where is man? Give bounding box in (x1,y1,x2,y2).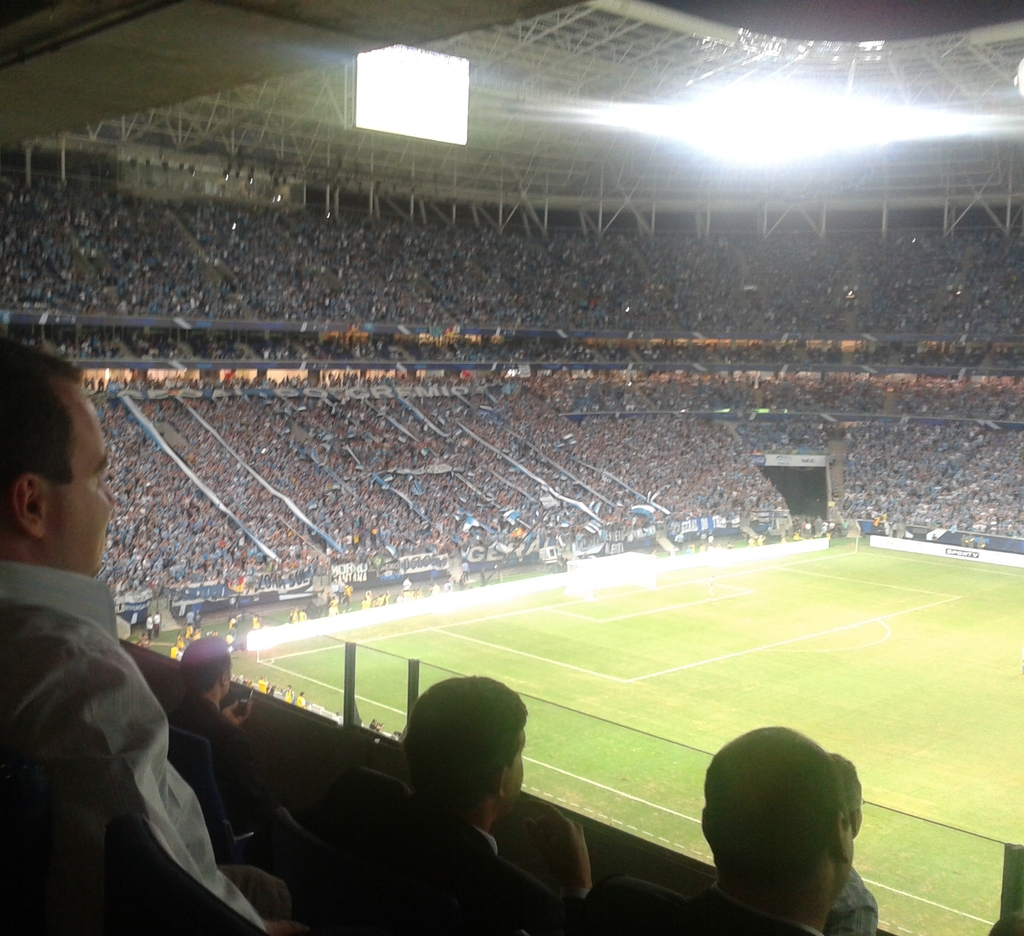
(168,633,280,825).
